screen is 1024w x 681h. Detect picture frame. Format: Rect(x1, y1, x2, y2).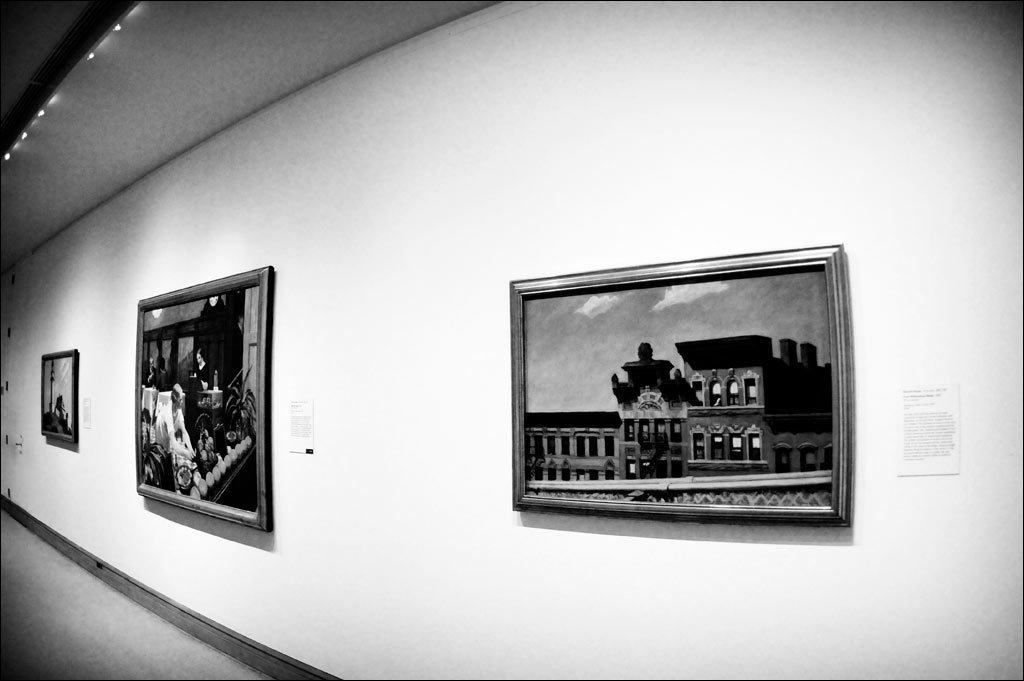
Rect(38, 347, 79, 437).
